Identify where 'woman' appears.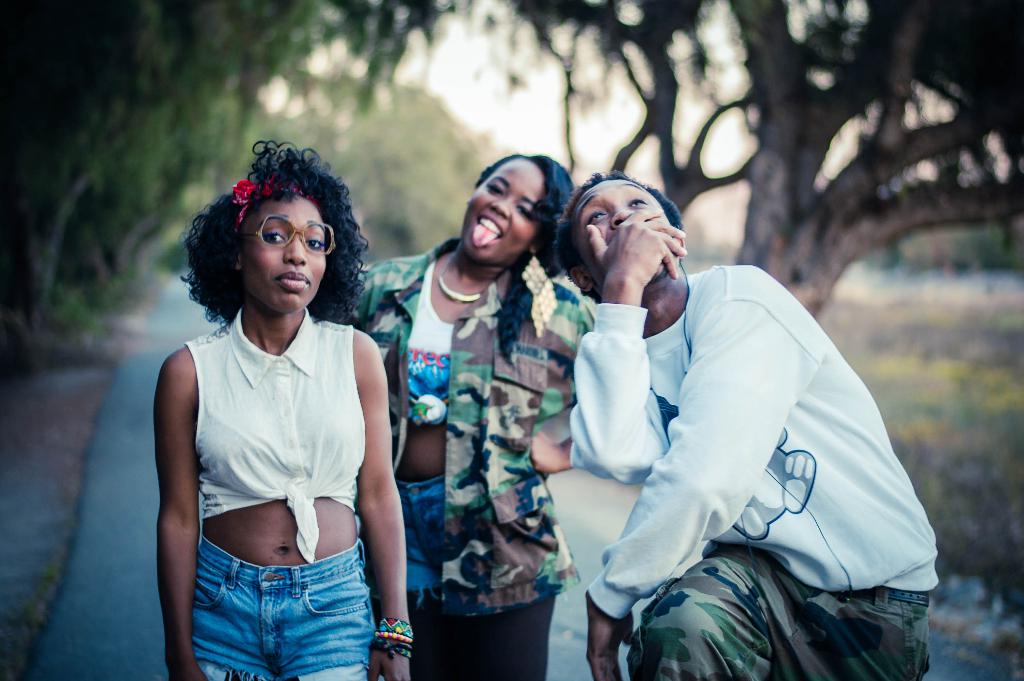
Appears at [340,154,613,680].
